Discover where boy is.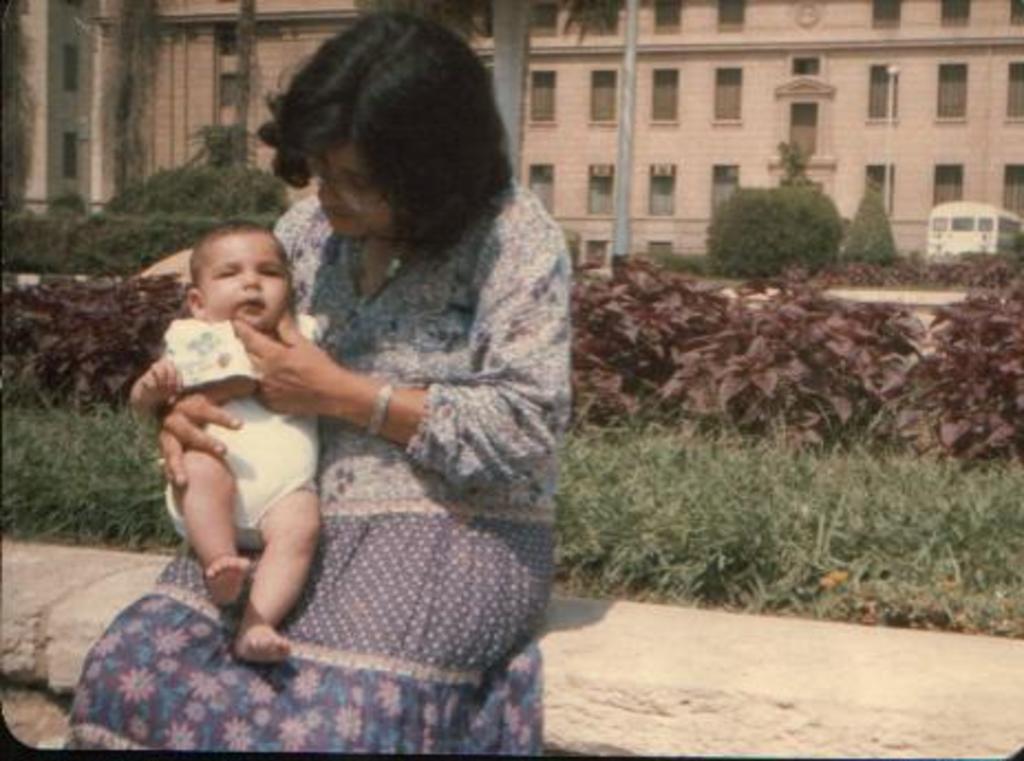
Discovered at region(128, 210, 327, 664).
